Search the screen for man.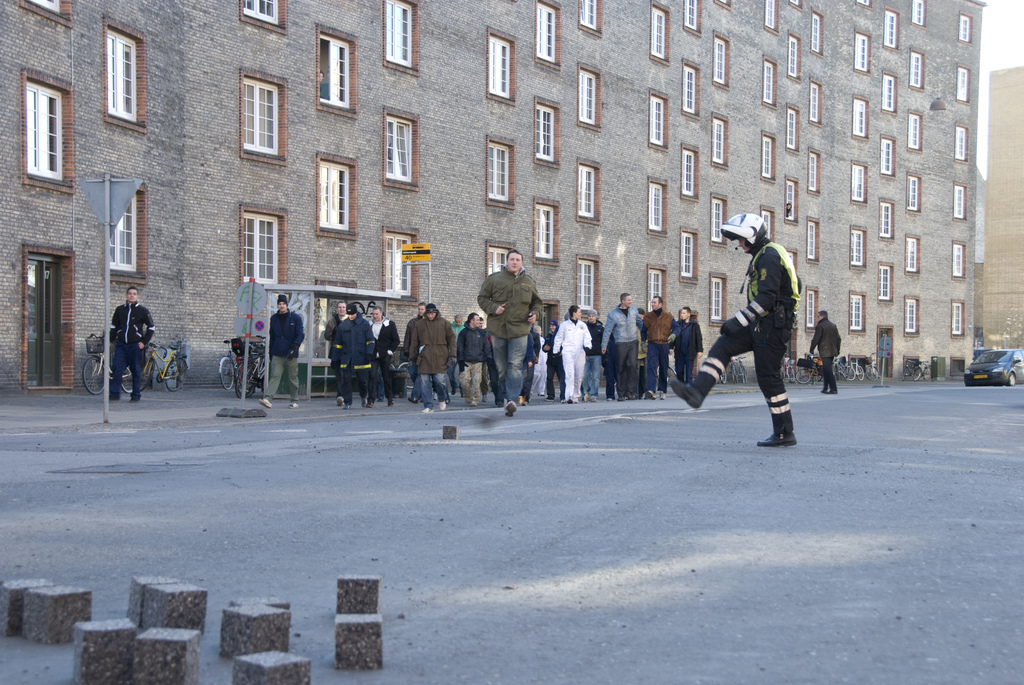
Found at [412, 303, 456, 418].
